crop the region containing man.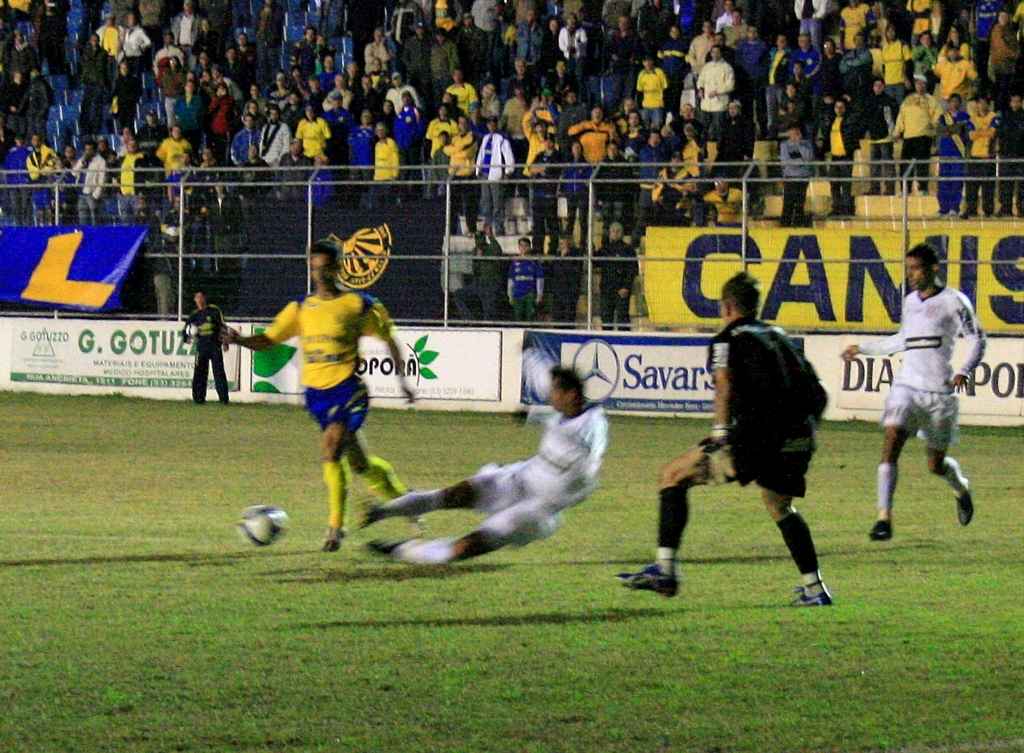
Crop region: (left=386, top=70, right=421, bottom=110).
